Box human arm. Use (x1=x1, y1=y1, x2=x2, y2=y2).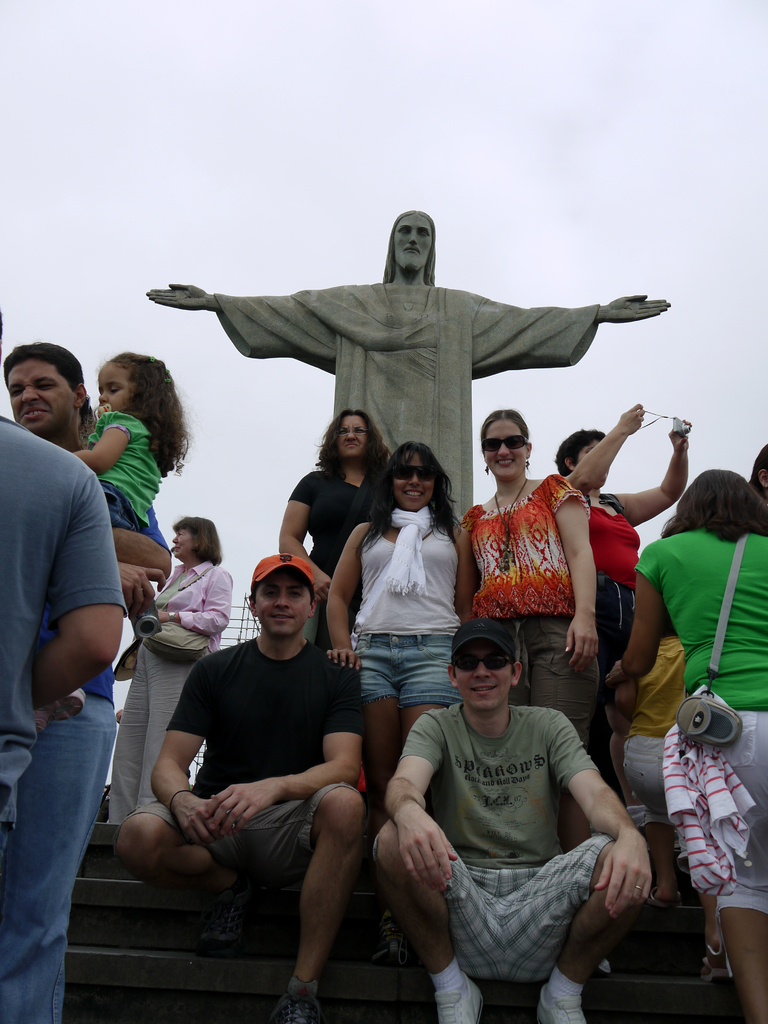
(x1=100, y1=560, x2=154, y2=602).
